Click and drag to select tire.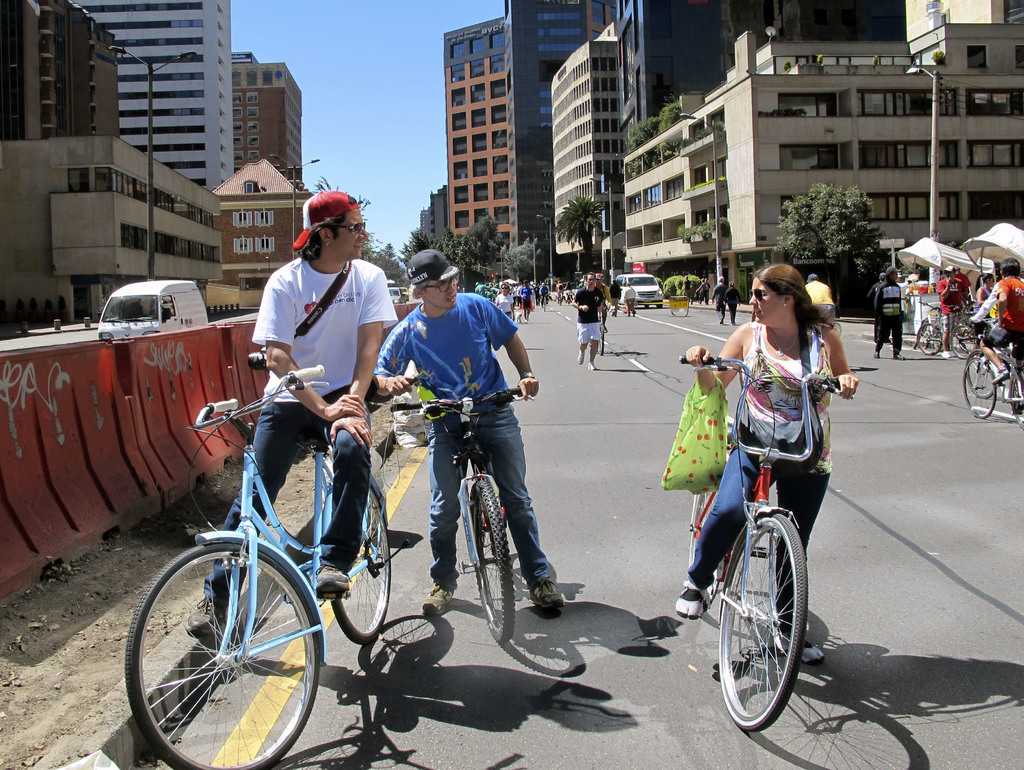
Selection: 641/300/651/309.
